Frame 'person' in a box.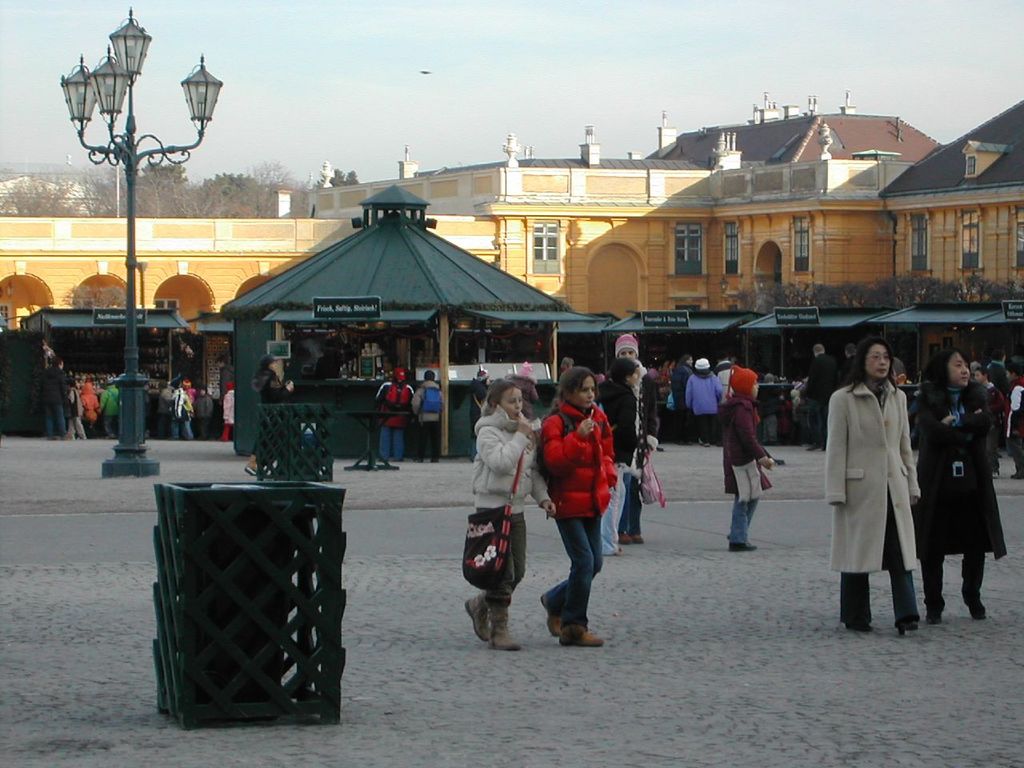
(674,353,693,445).
